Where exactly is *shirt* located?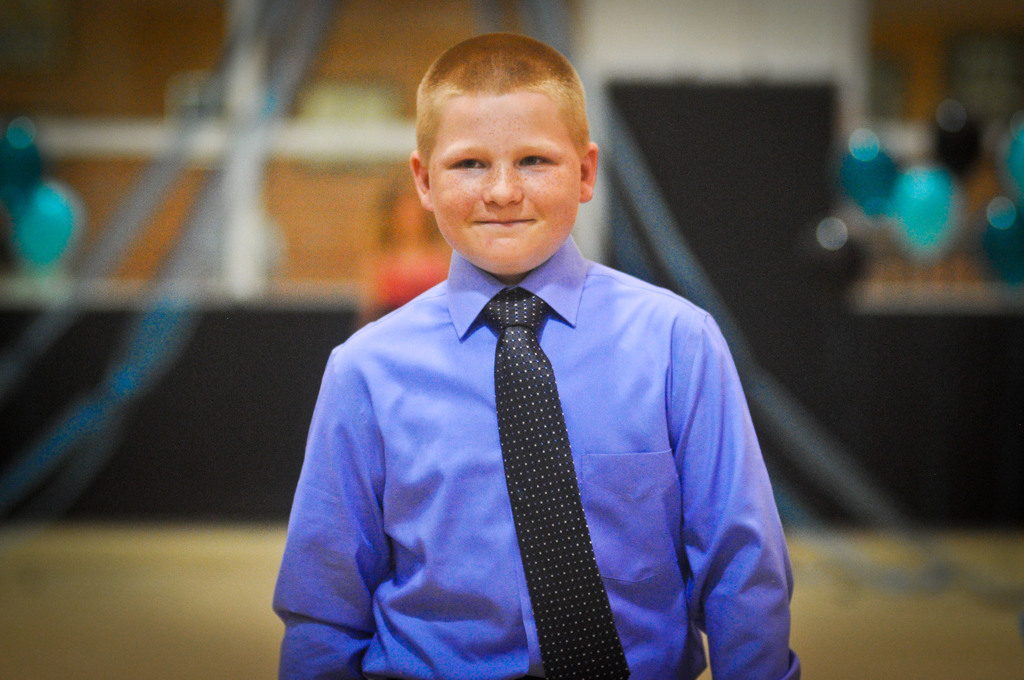
Its bounding box is 269, 235, 805, 677.
